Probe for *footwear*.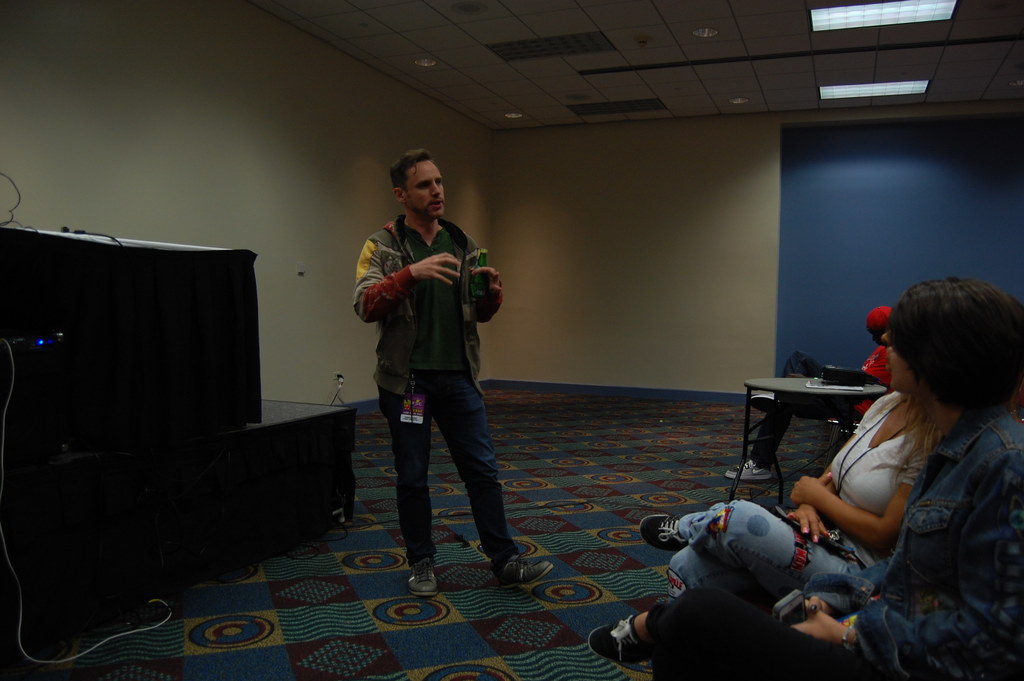
Probe result: {"x1": 477, "y1": 531, "x2": 544, "y2": 601}.
